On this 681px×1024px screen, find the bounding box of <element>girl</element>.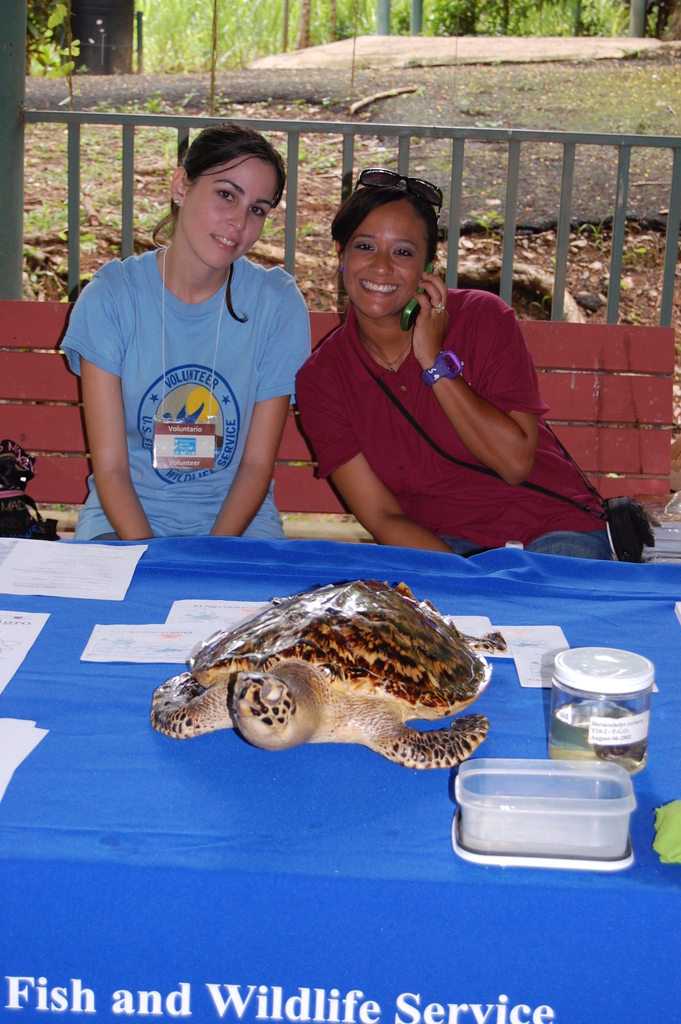
Bounding box: crop(58, 125, 313, 543).
